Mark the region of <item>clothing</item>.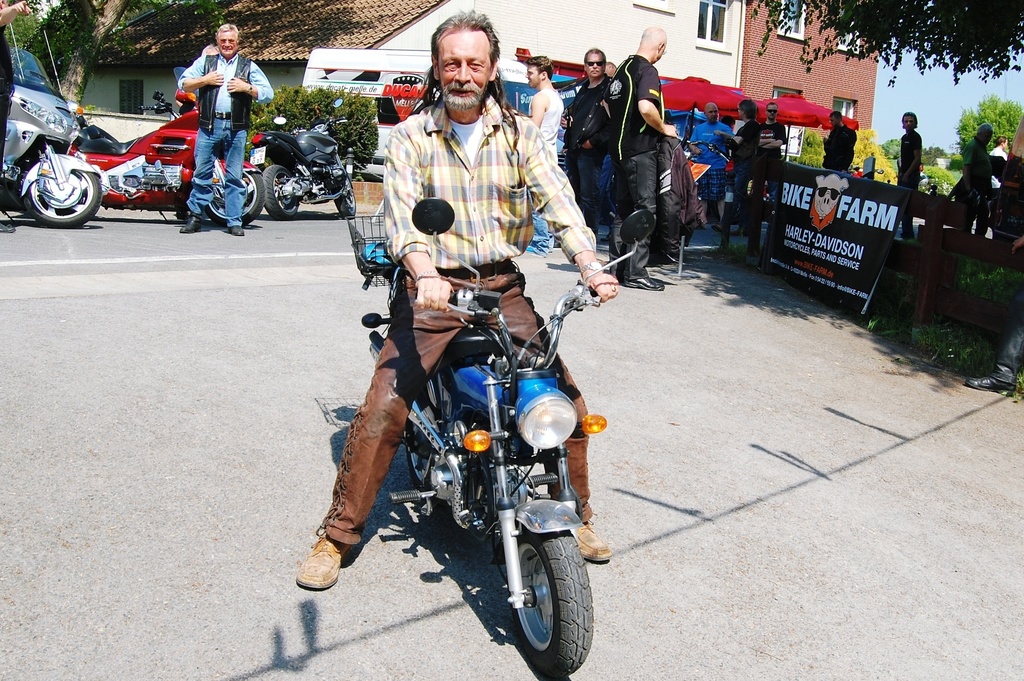
Region: [left=955, top=140, right=992, bottom=193].
